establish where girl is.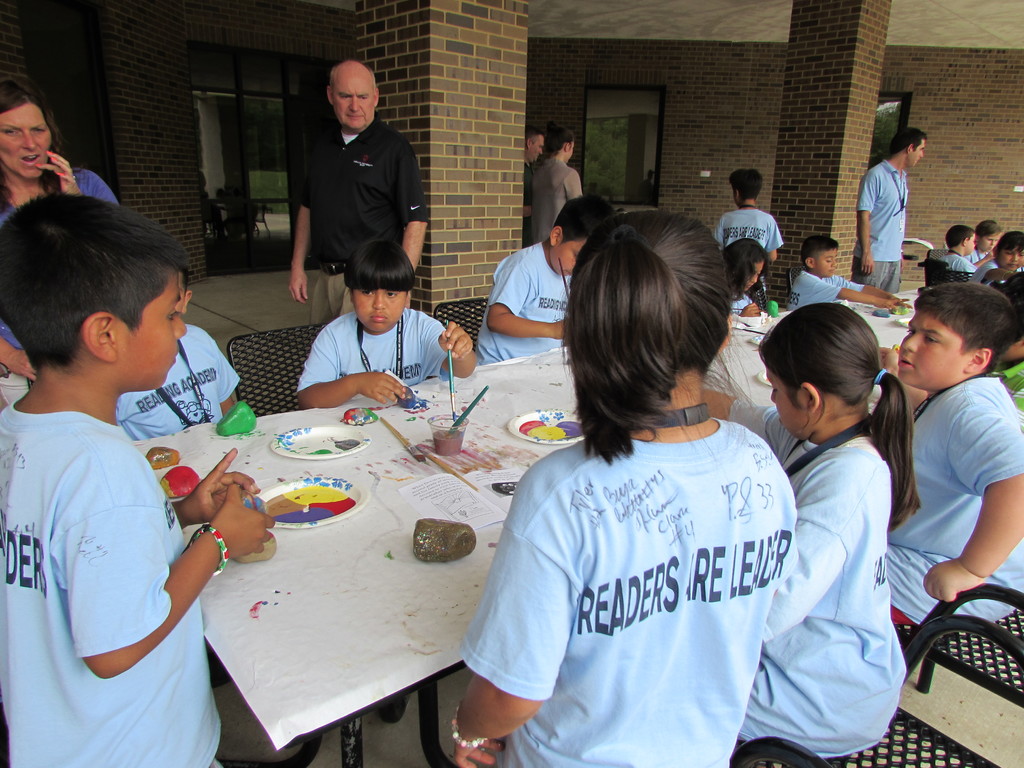
Established at 707,301,931,767.
